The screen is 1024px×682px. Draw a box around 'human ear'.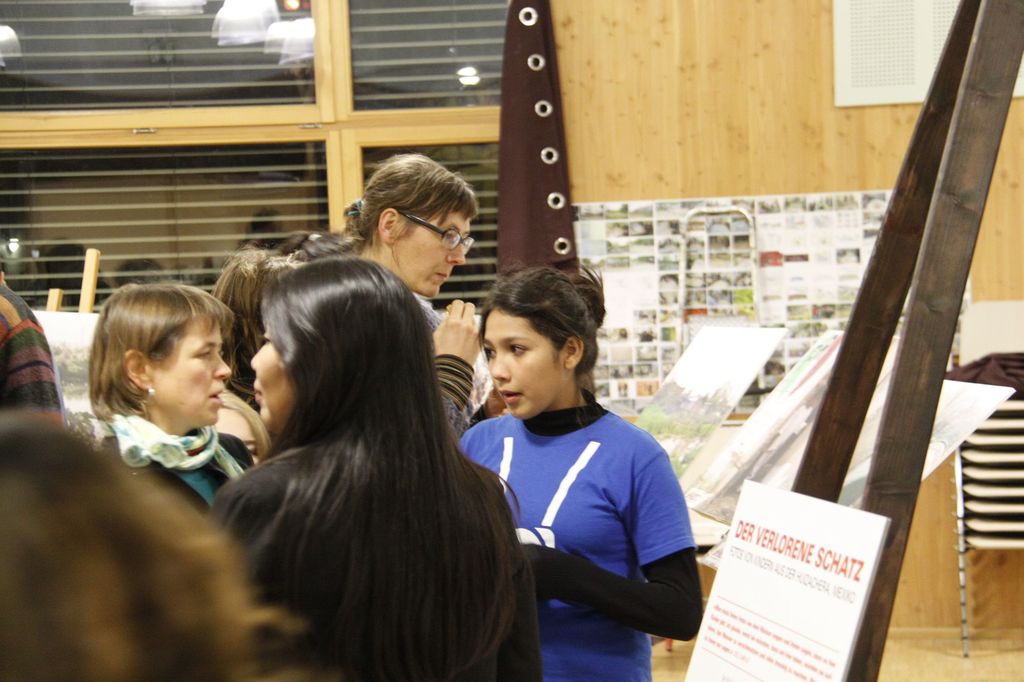
pyautogui.locateOnScreen(381, 208, 395, 249).
